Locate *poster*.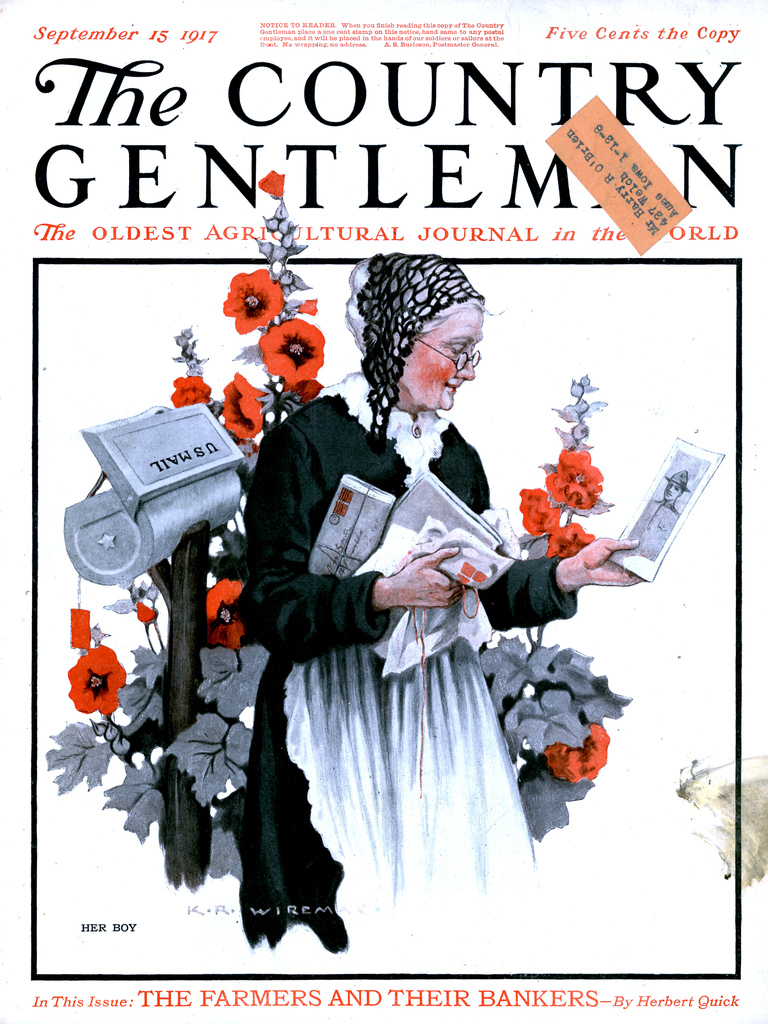
Bounding box: {"left": 0, "top": 0, "right": 767, "bottom": 1023}.
